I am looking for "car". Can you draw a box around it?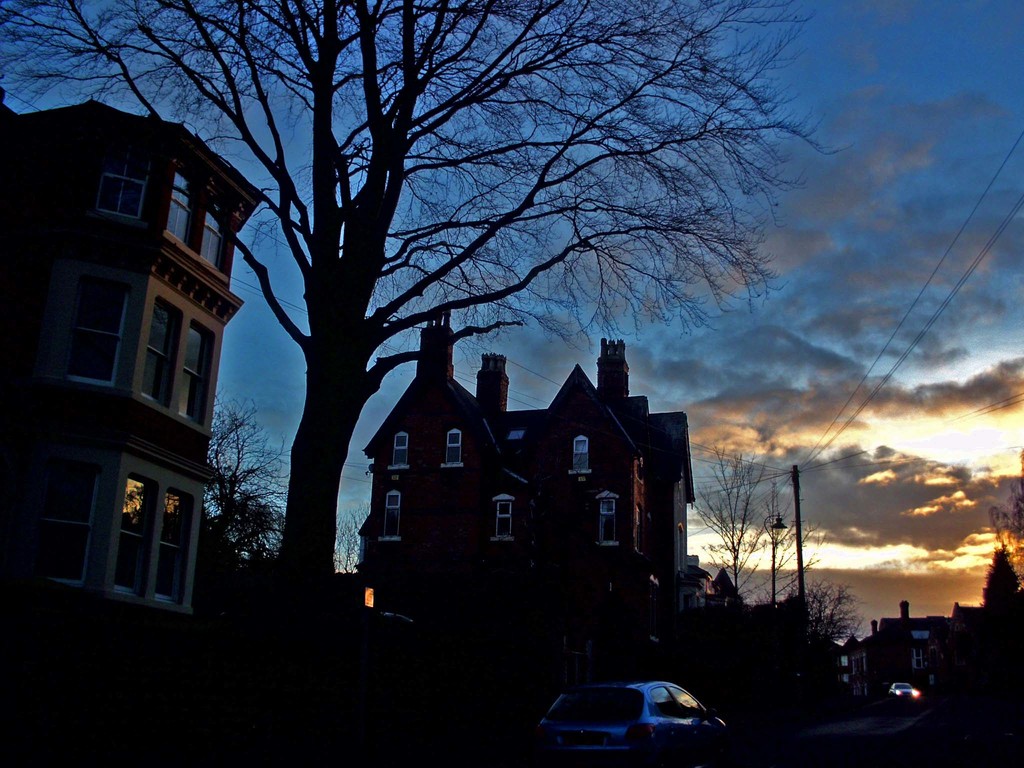
Sure, the bounding box is box=[888, 684, 916, 696].
